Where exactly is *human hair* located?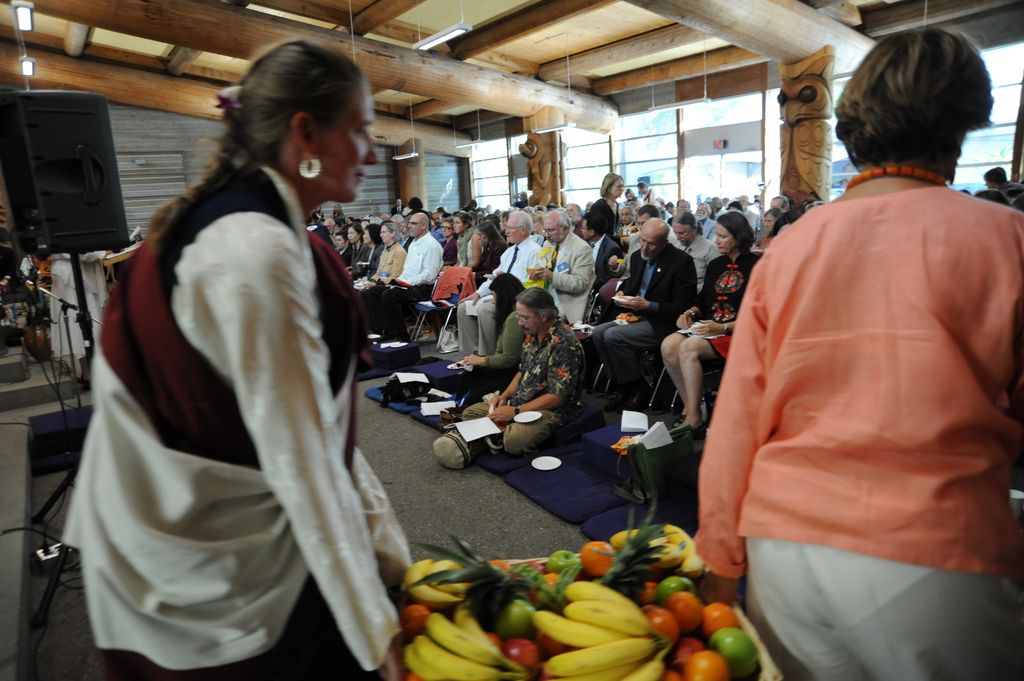
Its bounding box is box(385, 221, 401, 243).
